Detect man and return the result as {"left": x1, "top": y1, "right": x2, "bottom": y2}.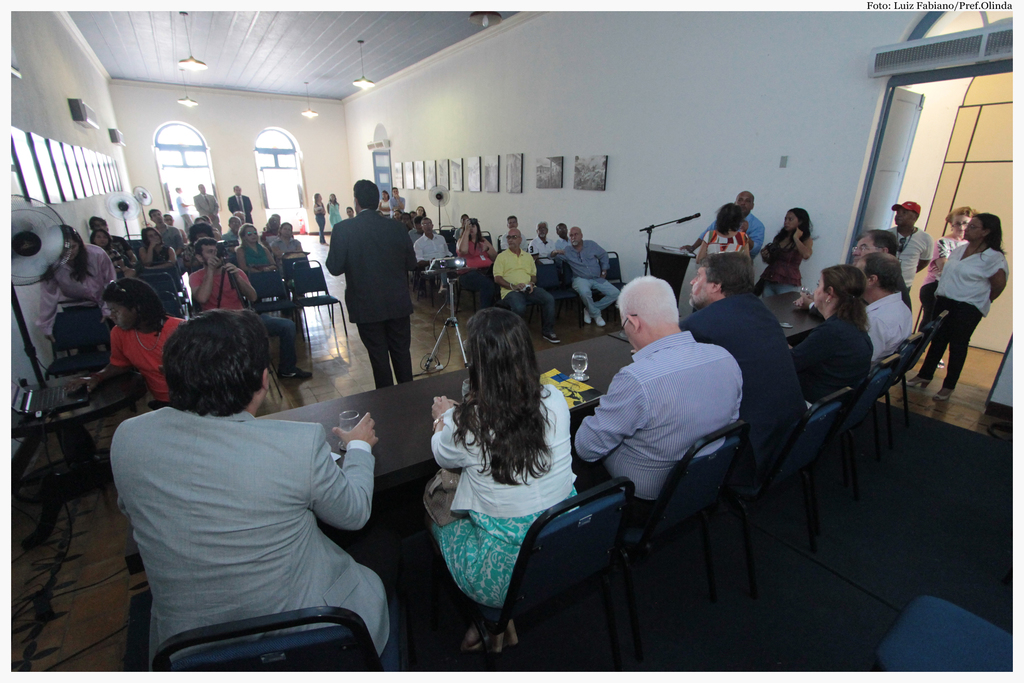
{"left": 859, "top": 251, "right": 913, "bottom": 368}.
